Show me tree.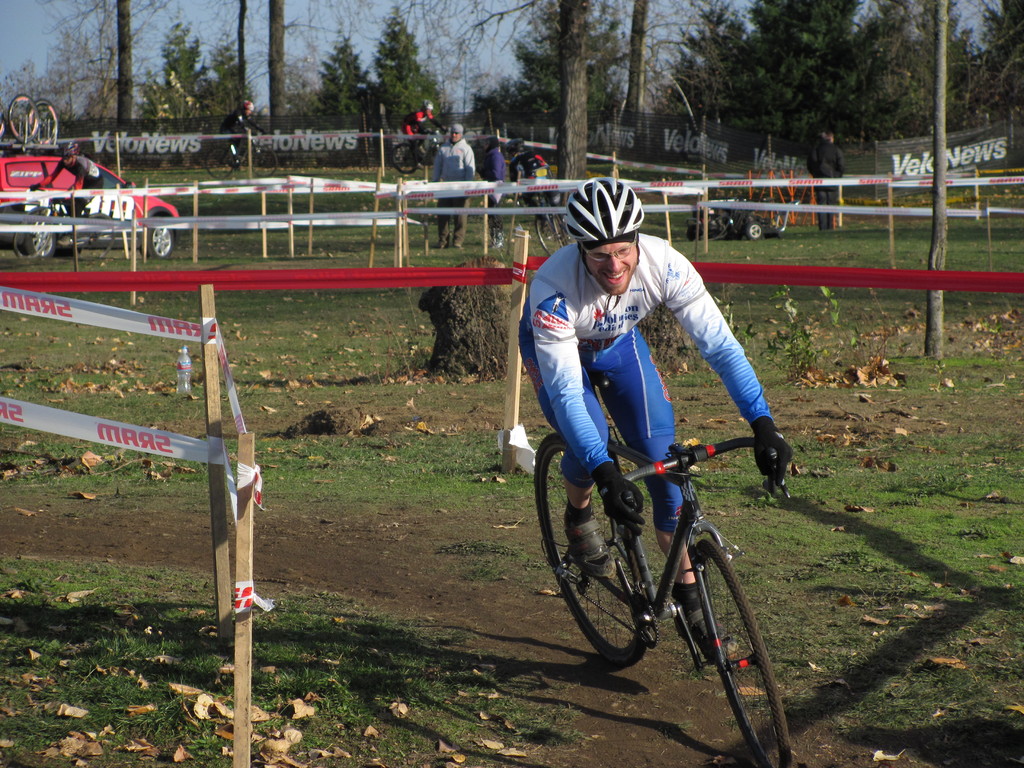
tree is here: (968,0,1023,121).
